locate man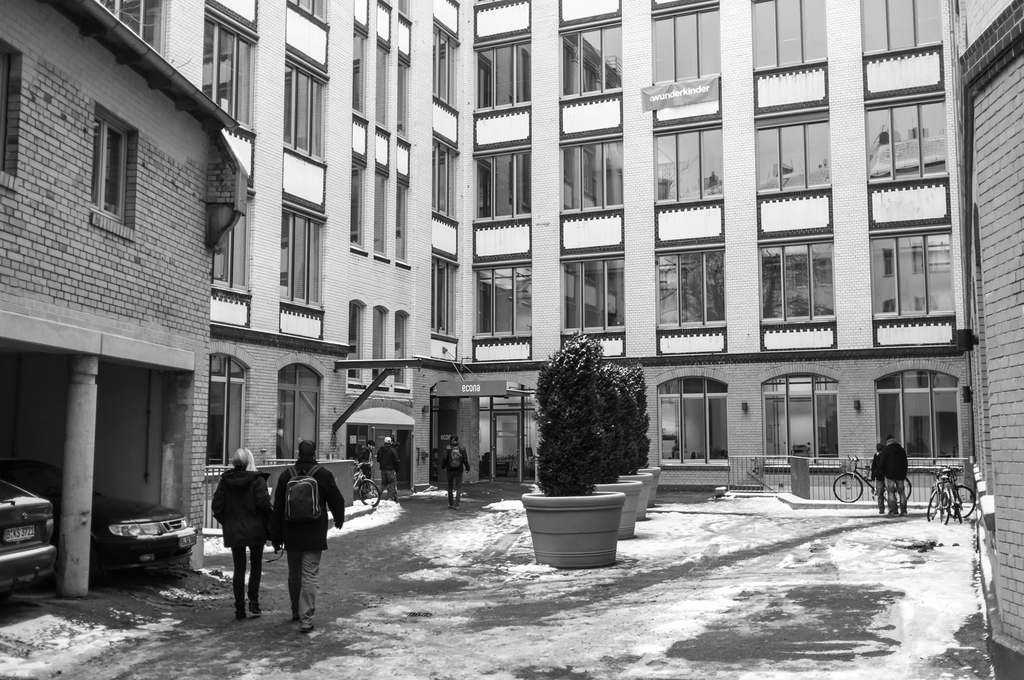
rect(375, 439, 397, 501)
